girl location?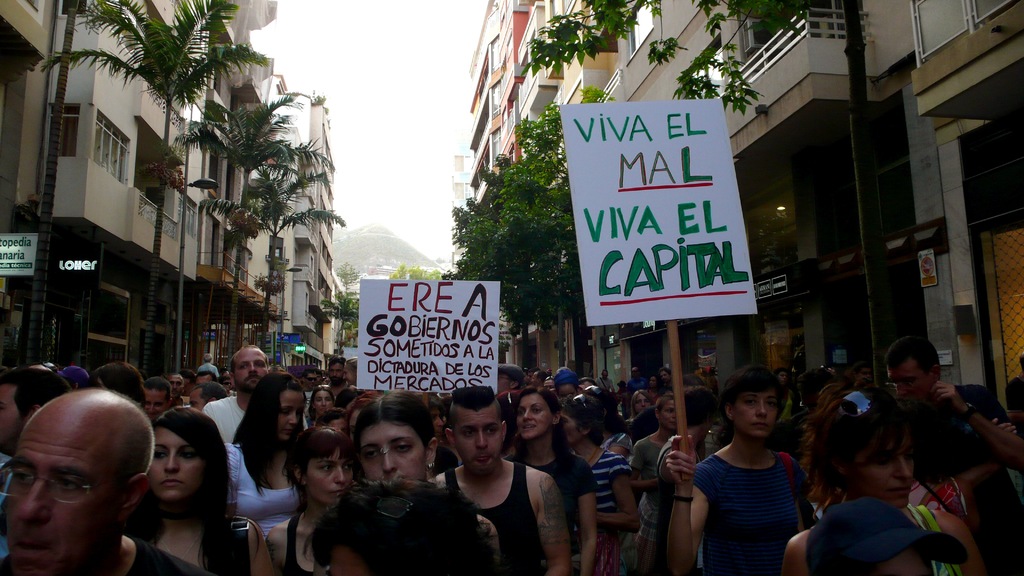
box=[306, 385, 337, 425]
